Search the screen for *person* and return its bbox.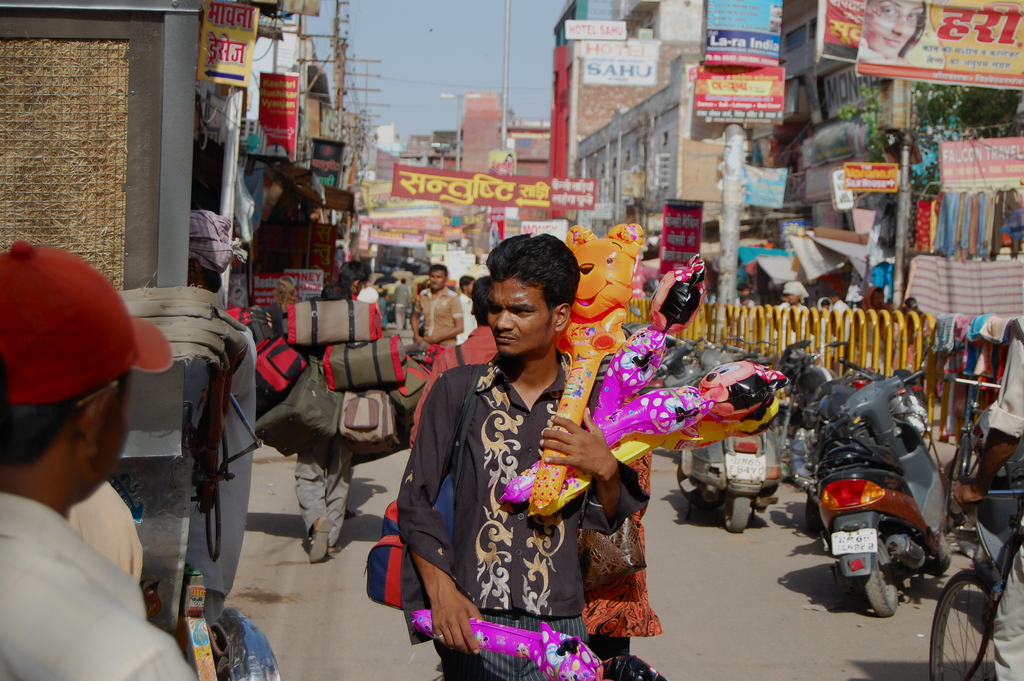
Found: {"x1": 296, "y1": 260, "x2": 370, "y2": 564}.
